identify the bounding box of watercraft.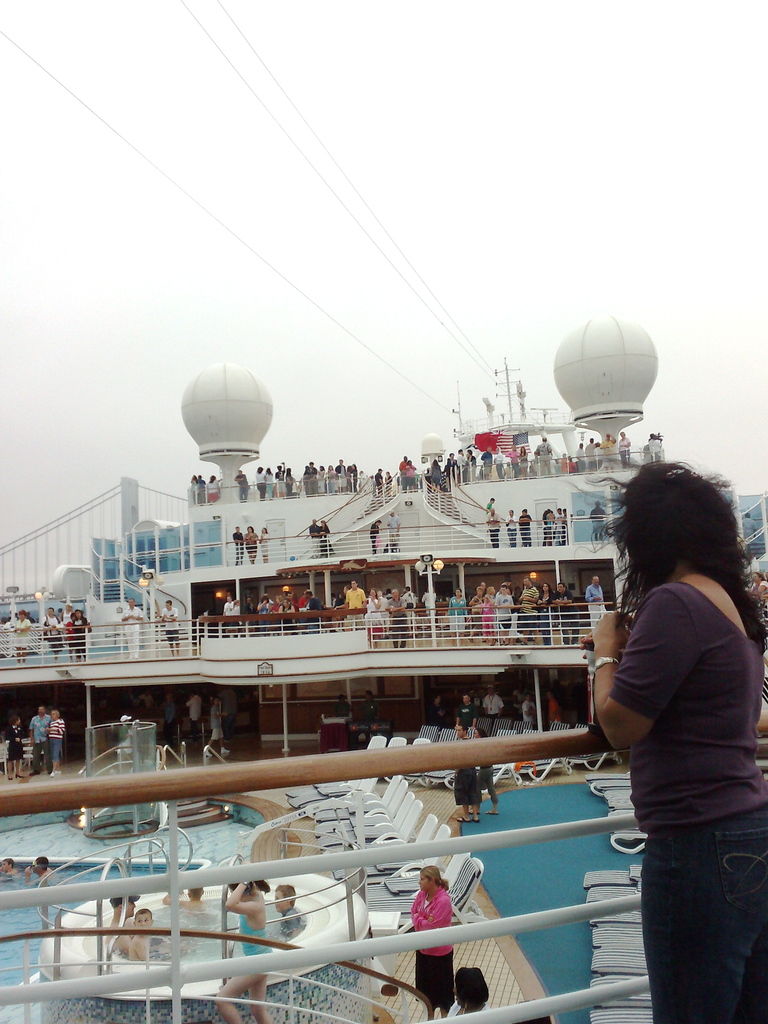
[49,717,66,739].
